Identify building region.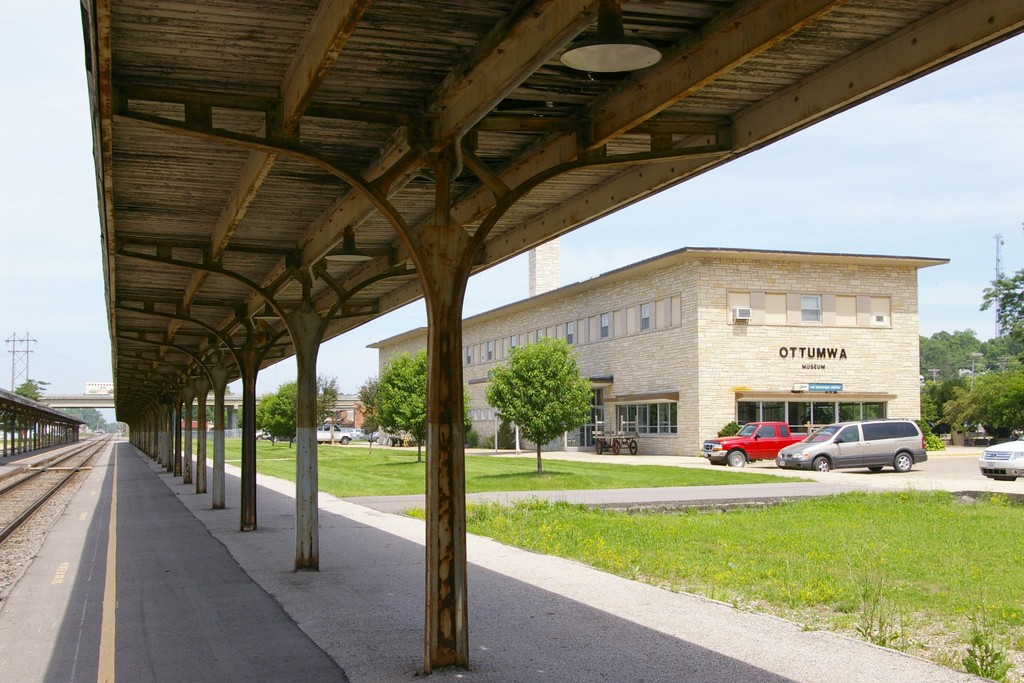
Region: BBox(368, 245, 950, 453).
